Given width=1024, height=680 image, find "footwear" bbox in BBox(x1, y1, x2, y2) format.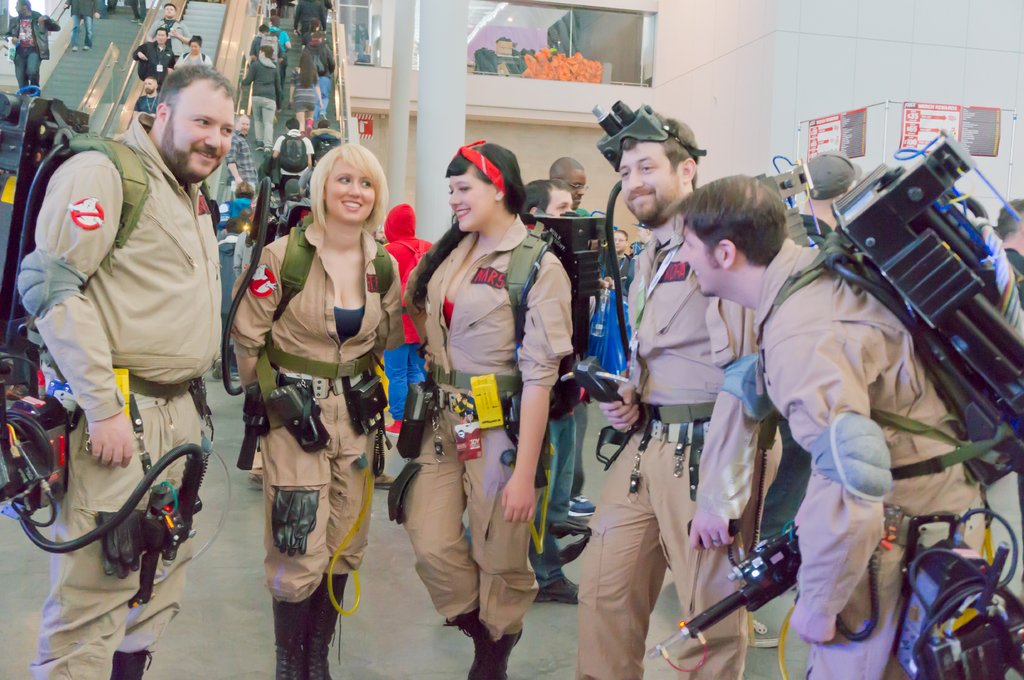
BBox(533, 571, 580, 605).
